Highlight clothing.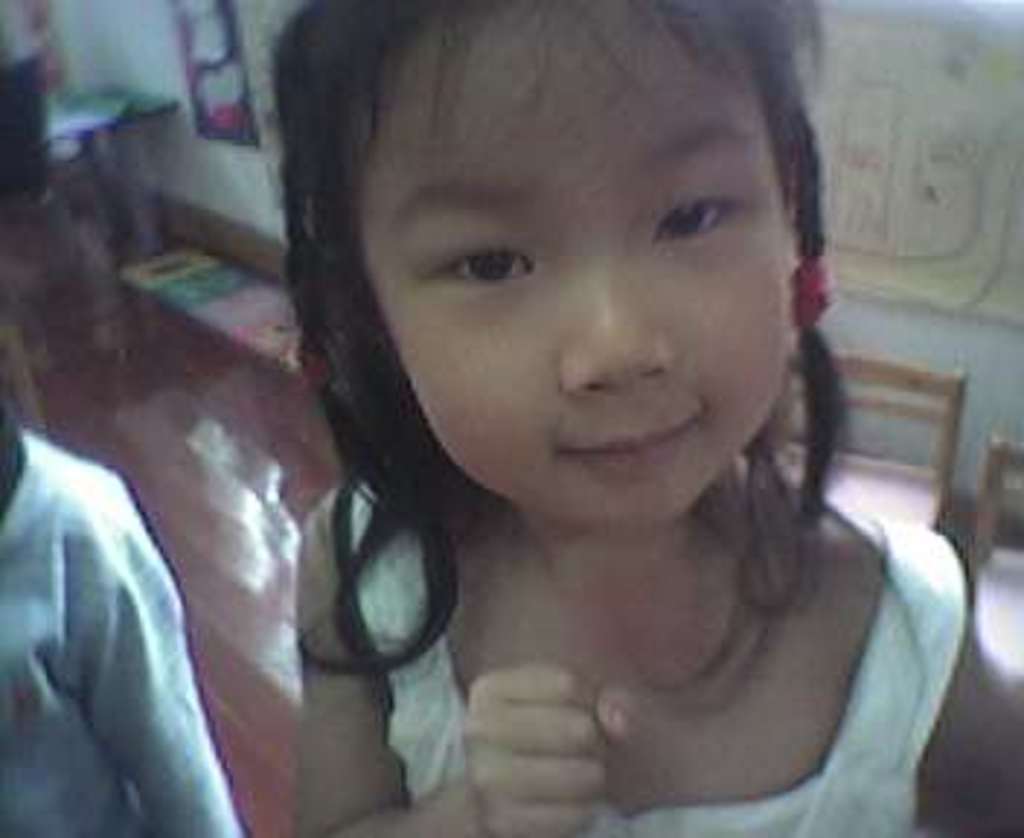
Highlighted region: rect(346, 468, 972, 835).
